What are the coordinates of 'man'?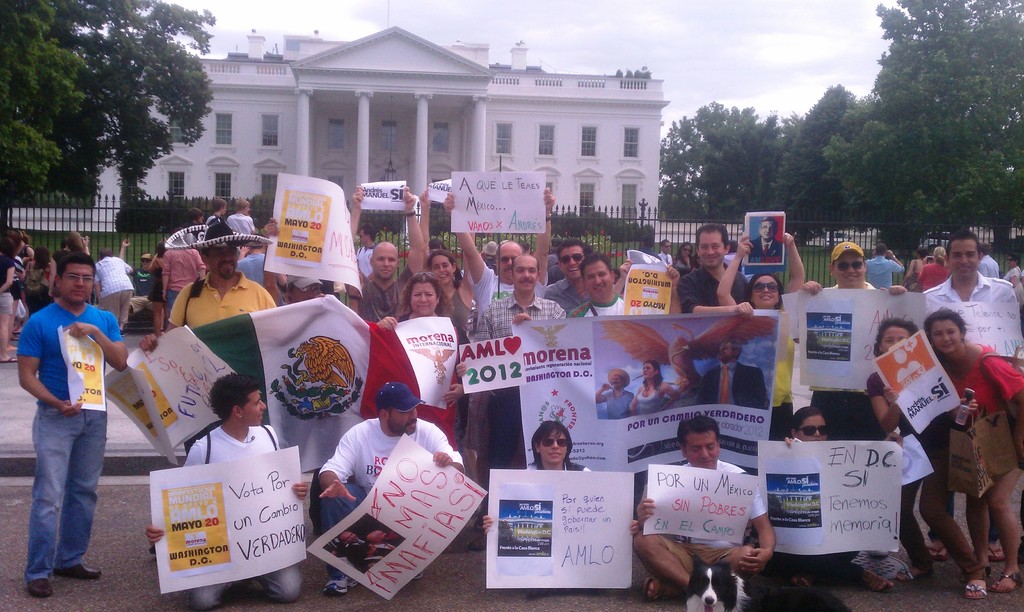
bbox=(345, 183, 426, 319).
